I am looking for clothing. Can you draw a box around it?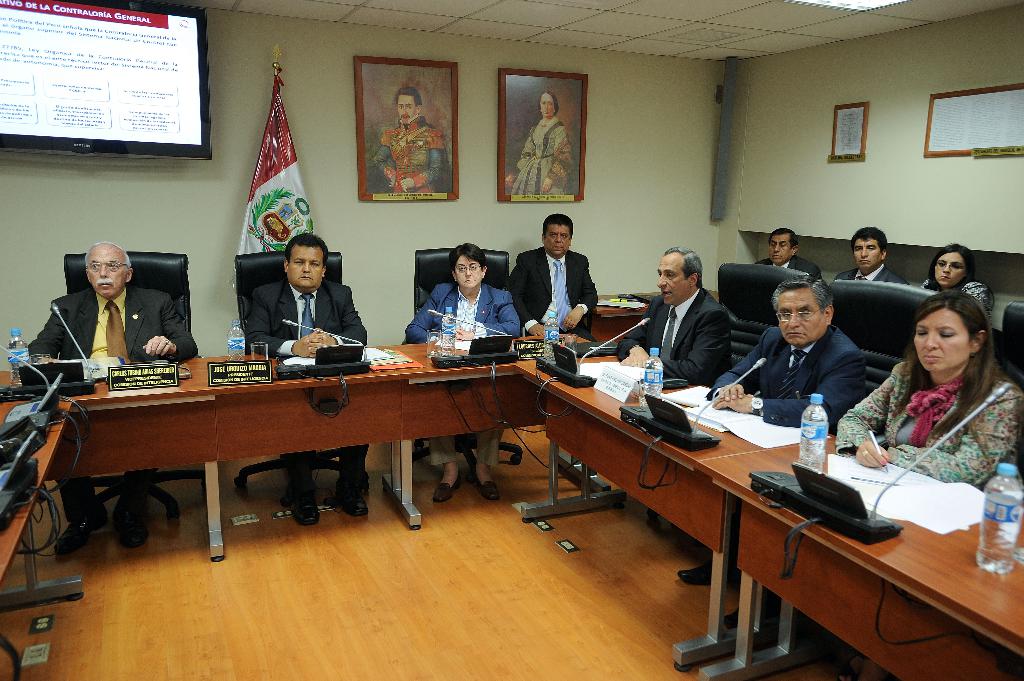
Sure, the bounding box is 757:256:822:289.
